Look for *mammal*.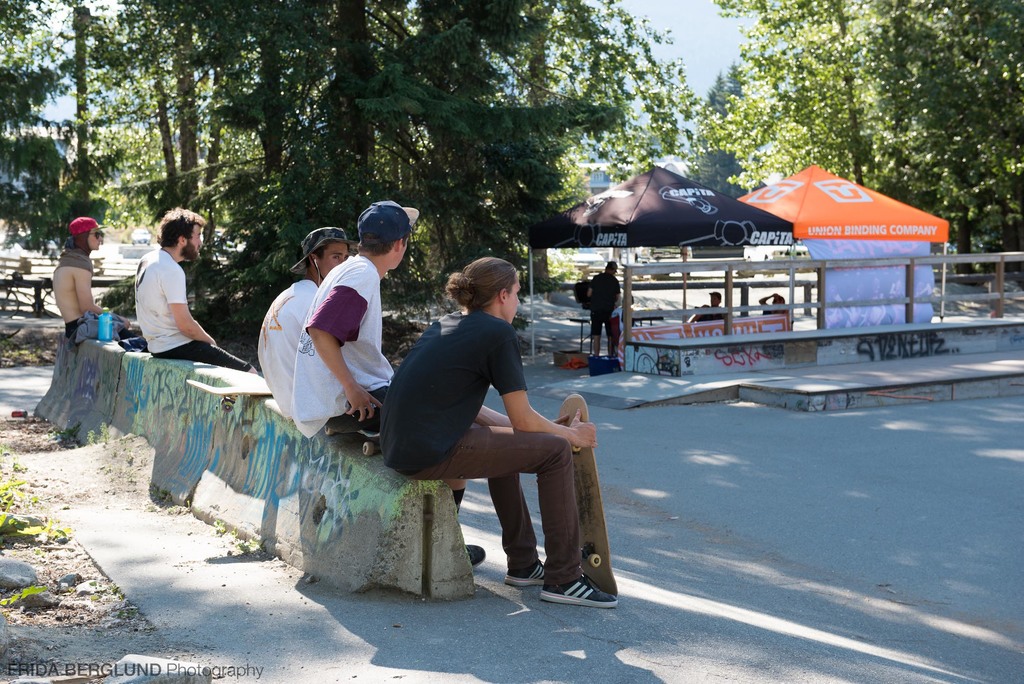
Found: box=[292, 200, 485, 570].
